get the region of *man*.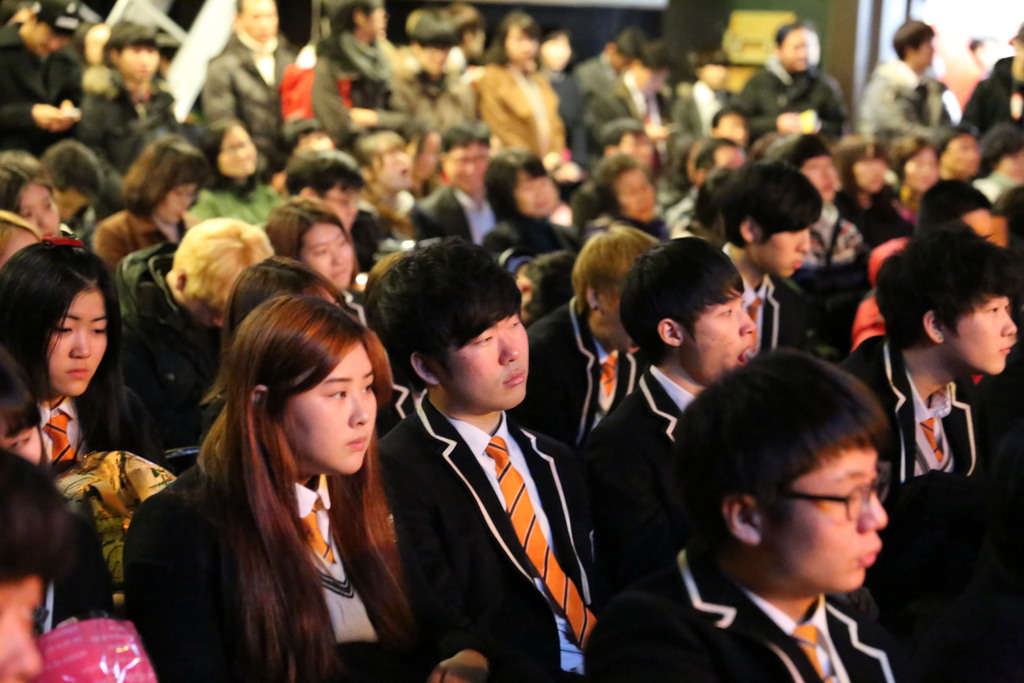
rect(711, 154, 840, 375).
